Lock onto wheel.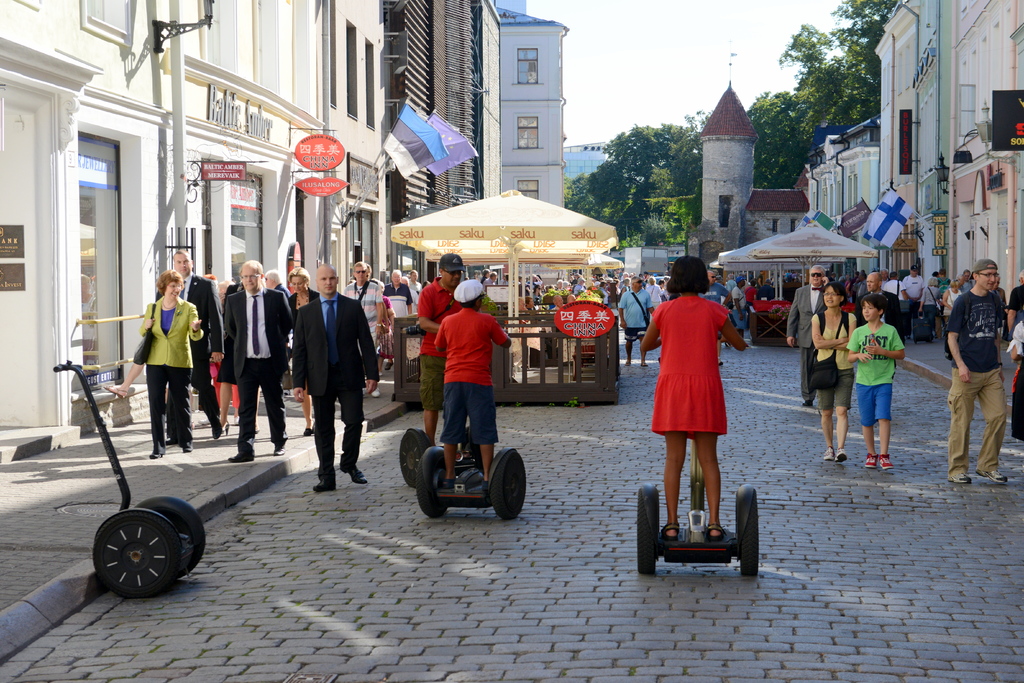
Locked: bbox(132, 493, 207, 580).
